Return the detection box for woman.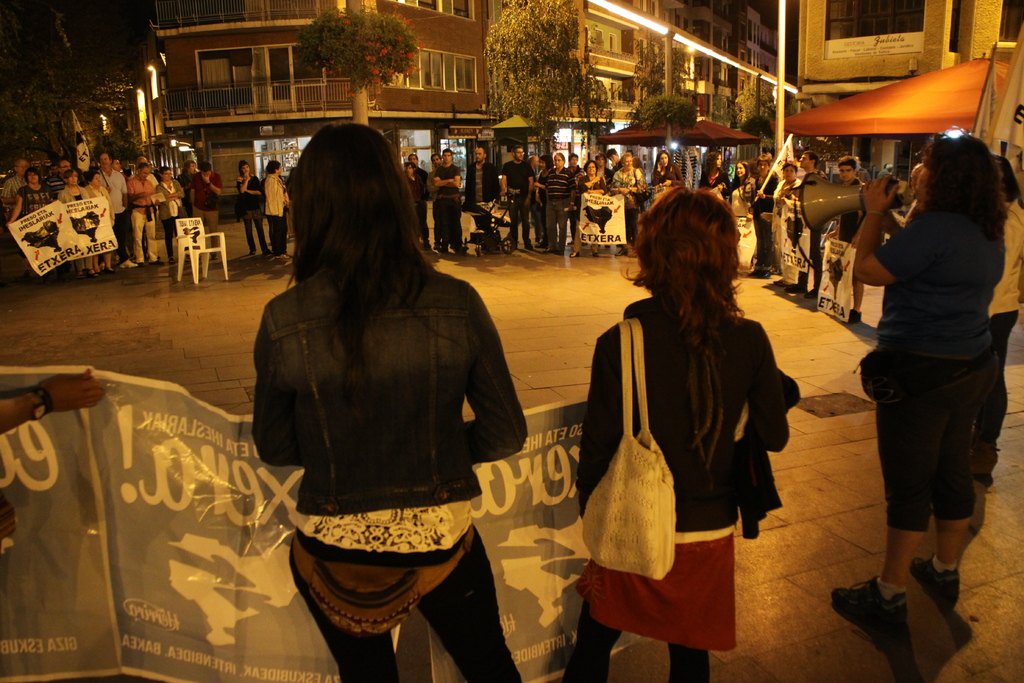
[236,119,536,666].
